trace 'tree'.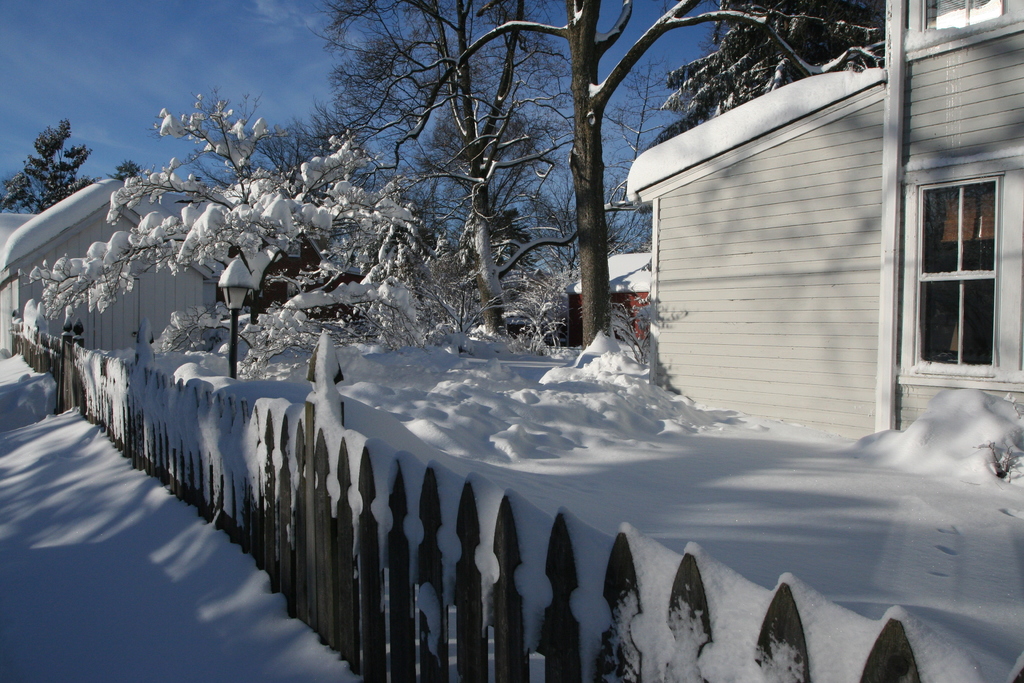
Traced to crop(7, 108, 73, 192).
